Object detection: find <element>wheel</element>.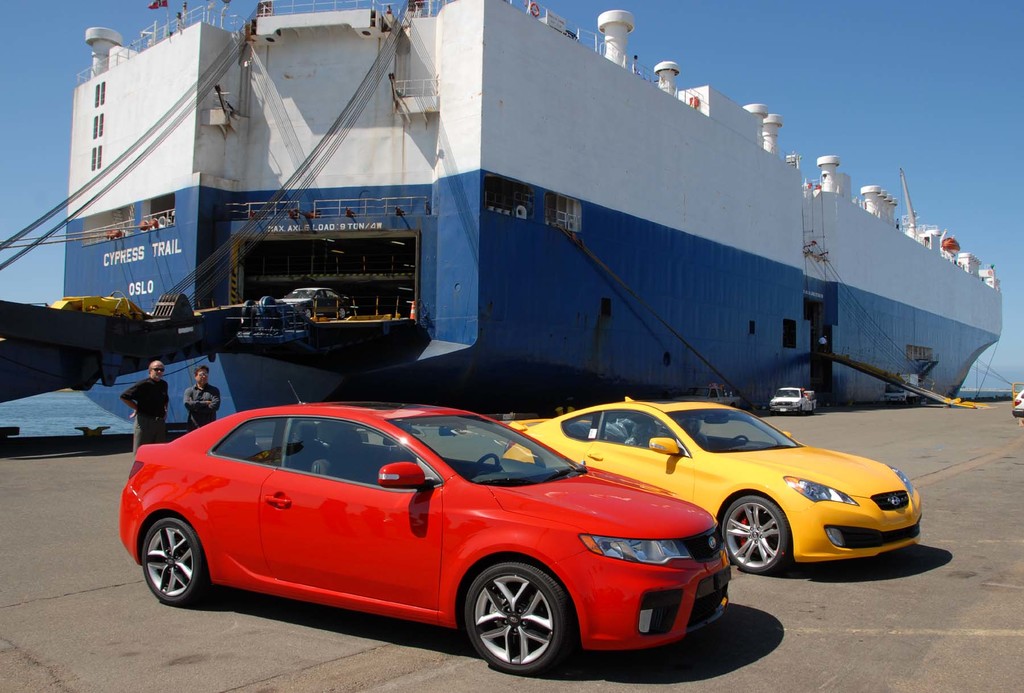
bbox(470, 452, 499, 482).
